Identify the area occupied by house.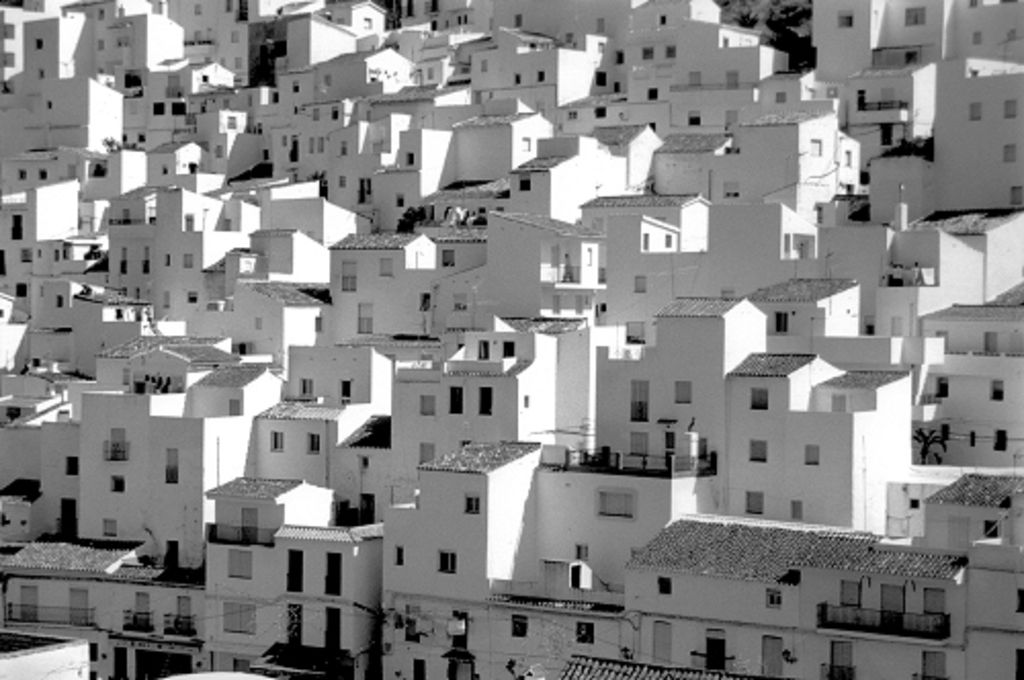
Area: bbox=[35, 16, 98, 74].
